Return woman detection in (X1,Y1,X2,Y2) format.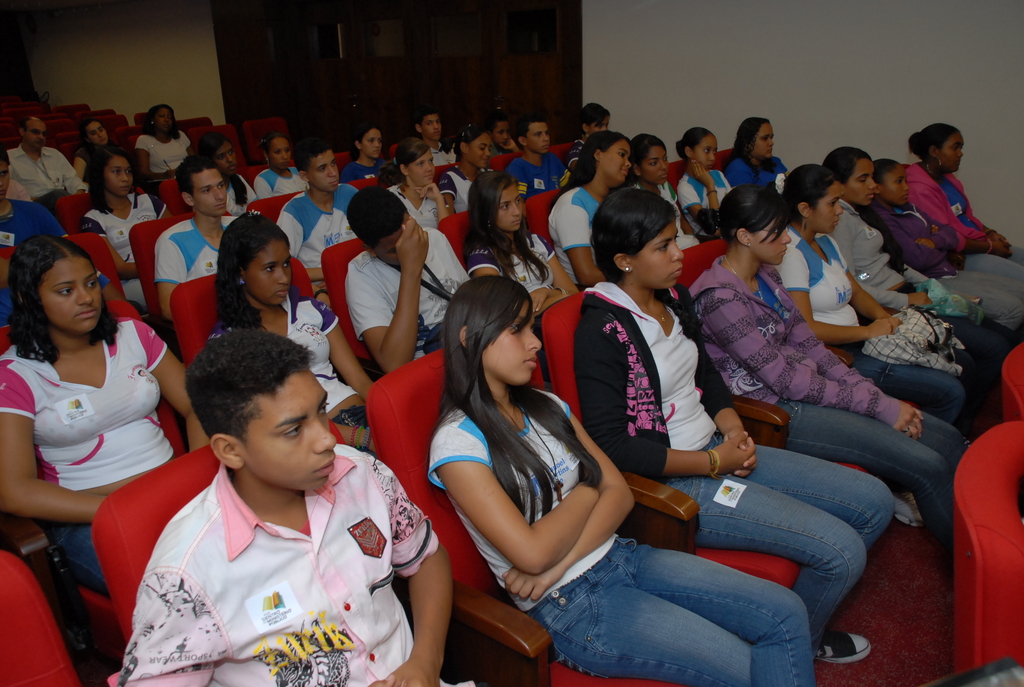
(826,139,1023,394).
